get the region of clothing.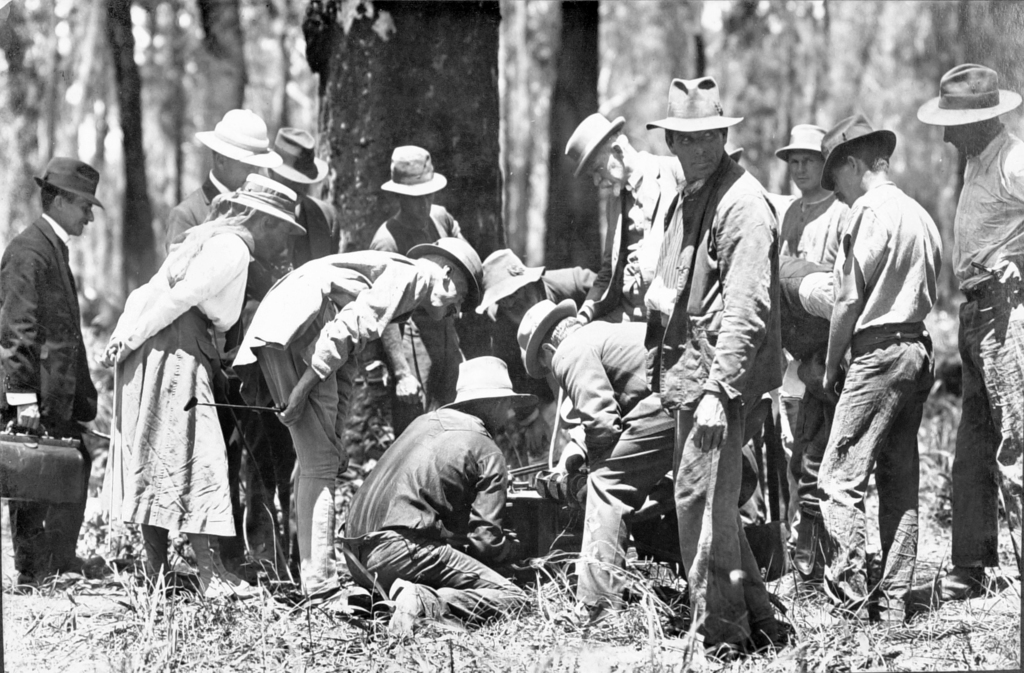
box(364, 207, 463, 441).
